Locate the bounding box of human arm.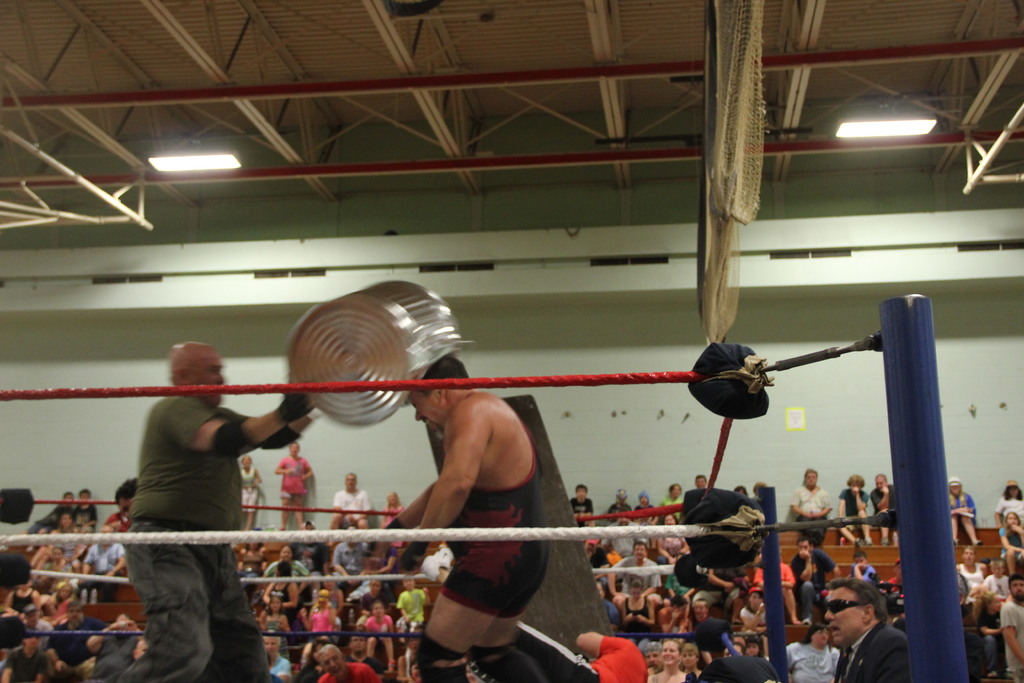
Bounding box: [left=794, top=491, right=813, bottom=519].
